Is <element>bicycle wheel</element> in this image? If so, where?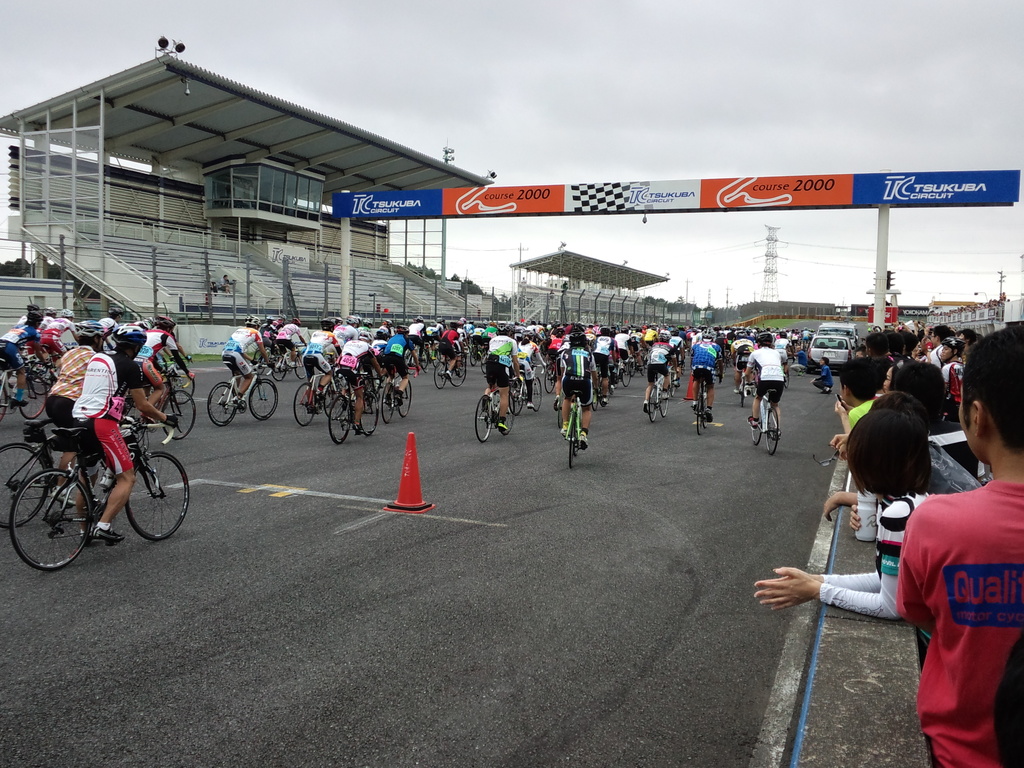
Yes, at [158,388,196,442].
